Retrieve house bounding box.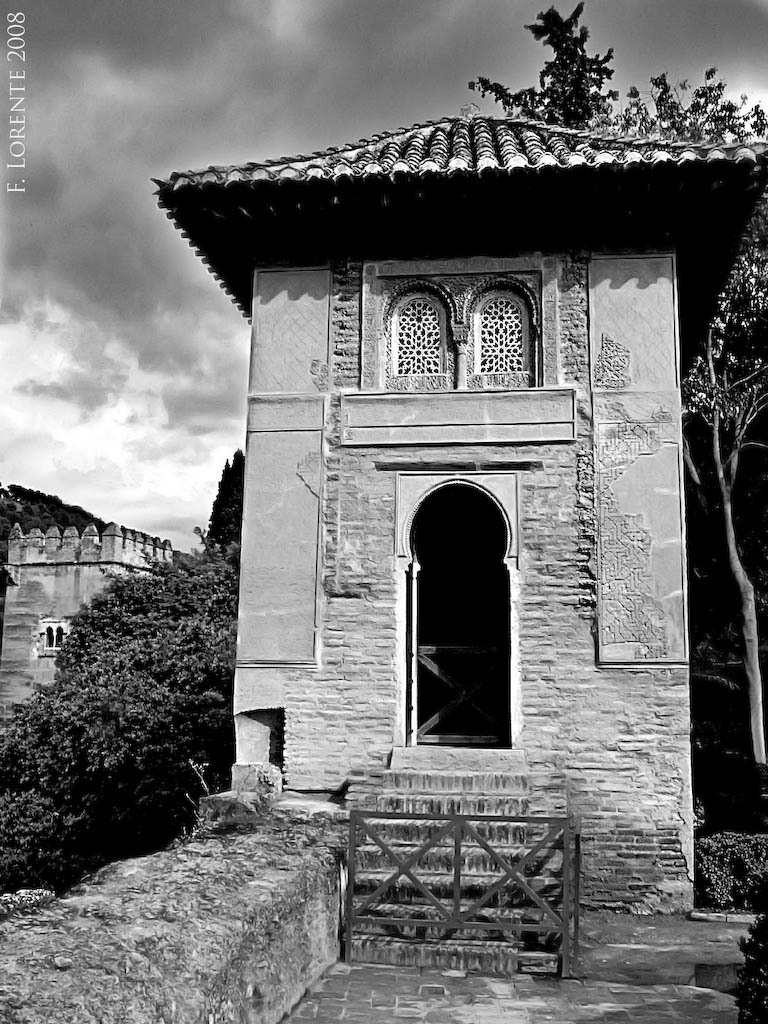
Bounding box: crop(0, 519, 179, 723).
